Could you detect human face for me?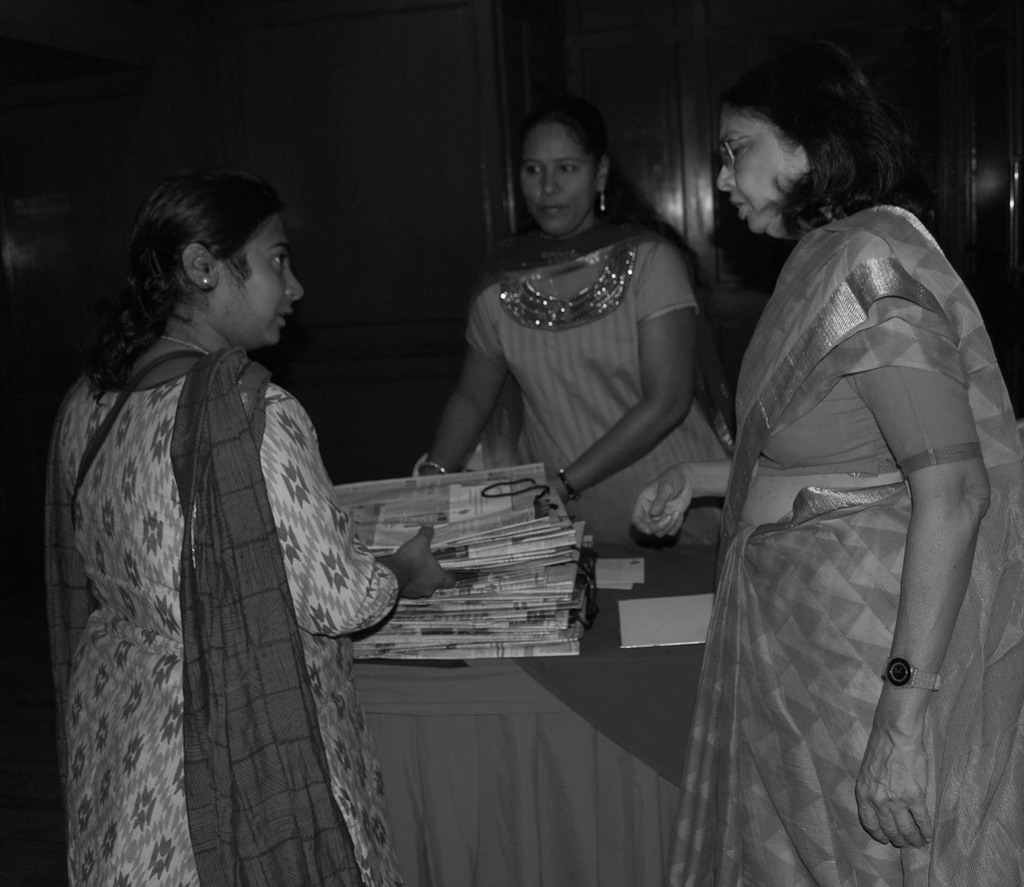
Detection result: BBox(716, 104, 808, 229).
